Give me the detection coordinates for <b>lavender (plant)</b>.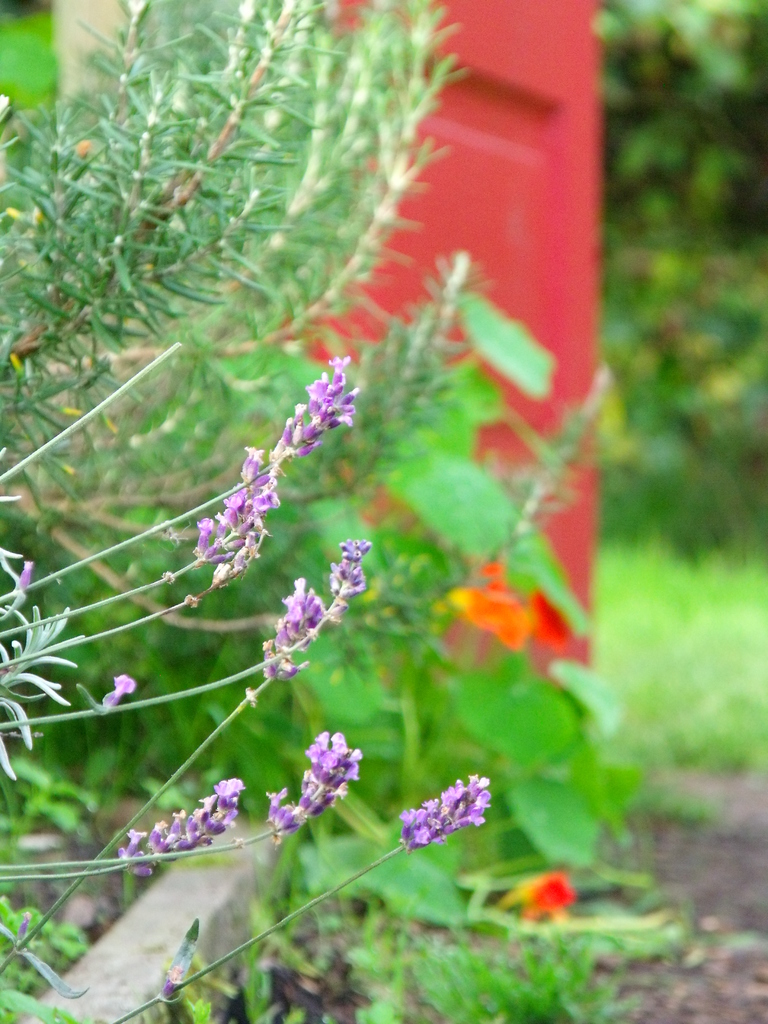
bbox(0, 455, 275, 679).
